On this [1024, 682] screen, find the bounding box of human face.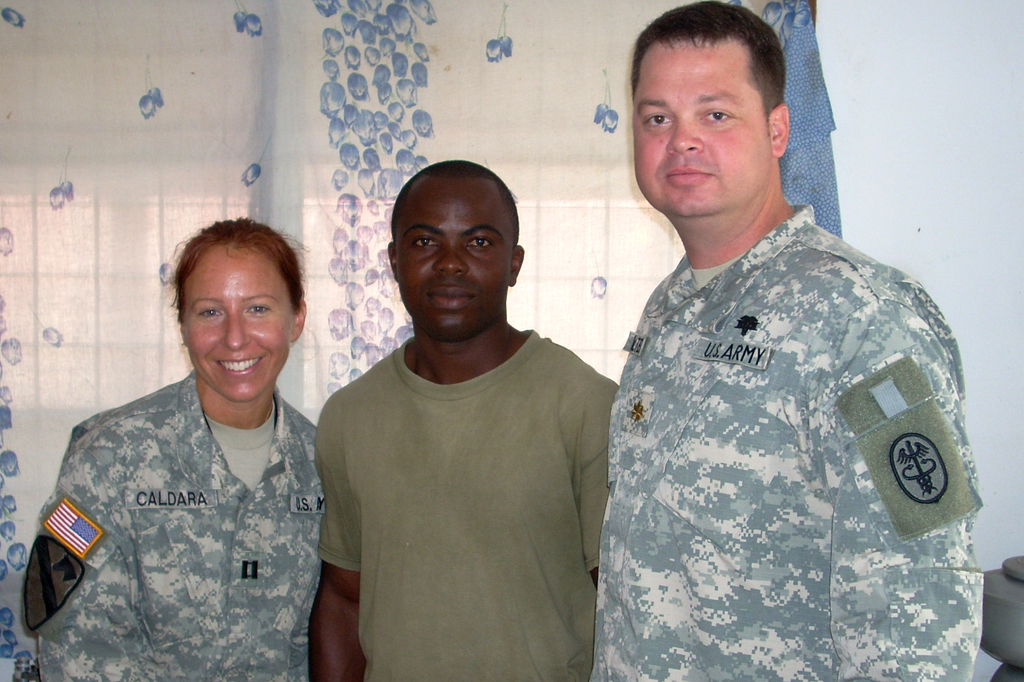
Bounding box: 393/180/514/337.
